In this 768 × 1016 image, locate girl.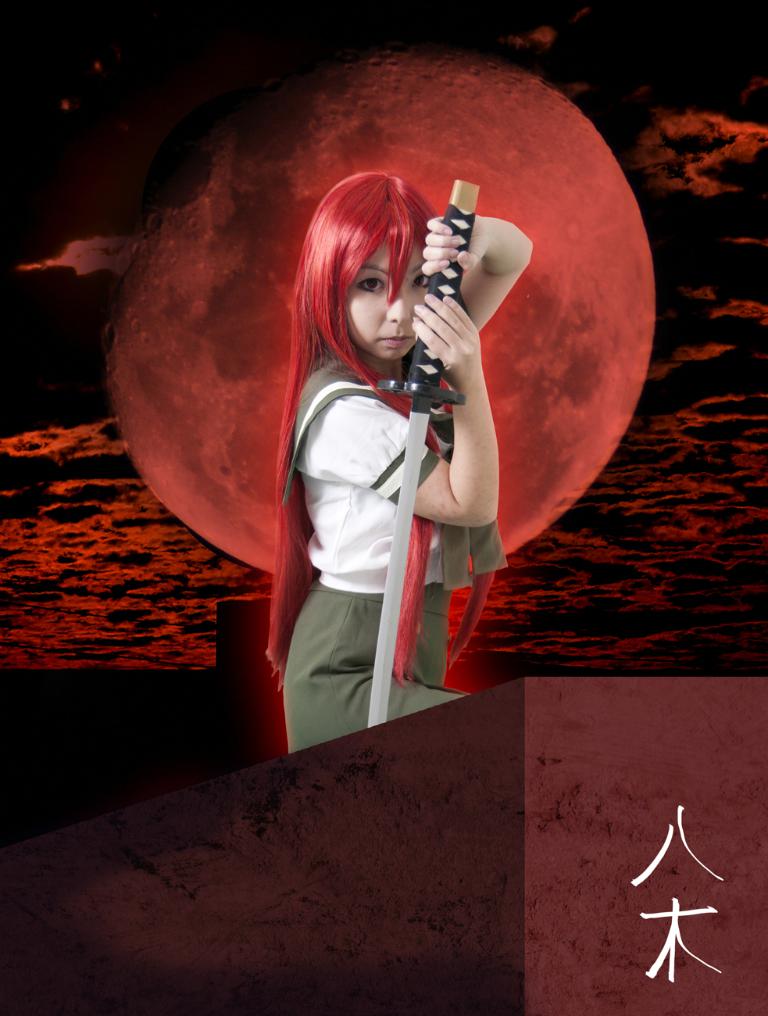
Bounding box: {"x1": 266, "y1": 173, "x2": 534, "y2": 754}.
